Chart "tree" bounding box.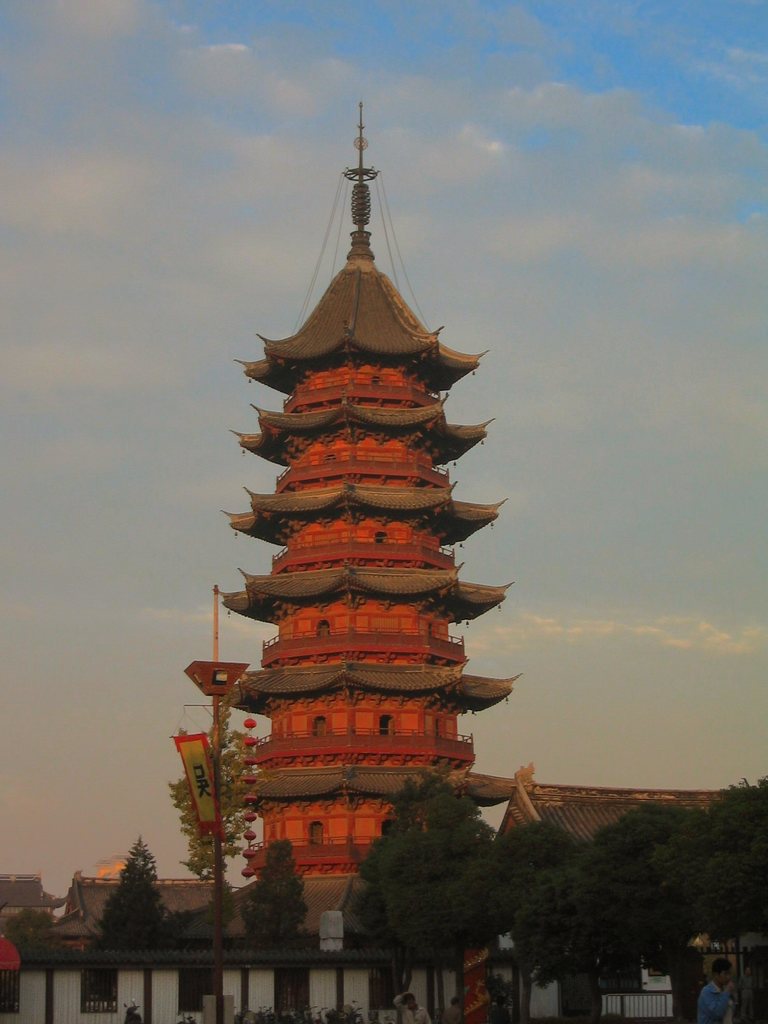
Charted: <region>246, 832, 322, 934</region>.
